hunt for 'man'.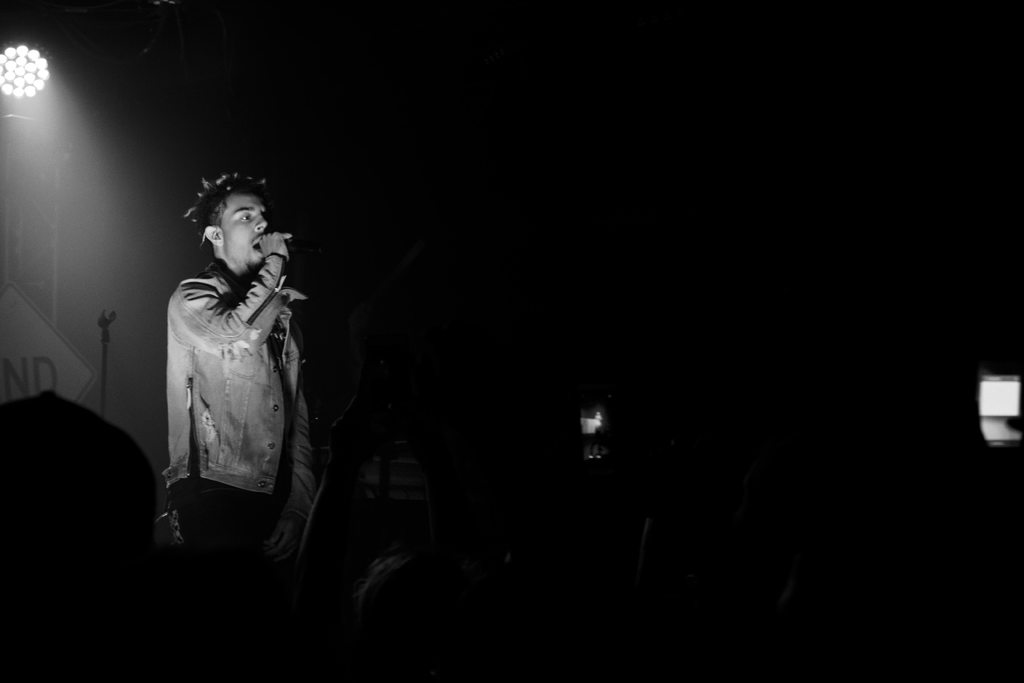
Hunted down at crop(145, 198, 306, 590).
